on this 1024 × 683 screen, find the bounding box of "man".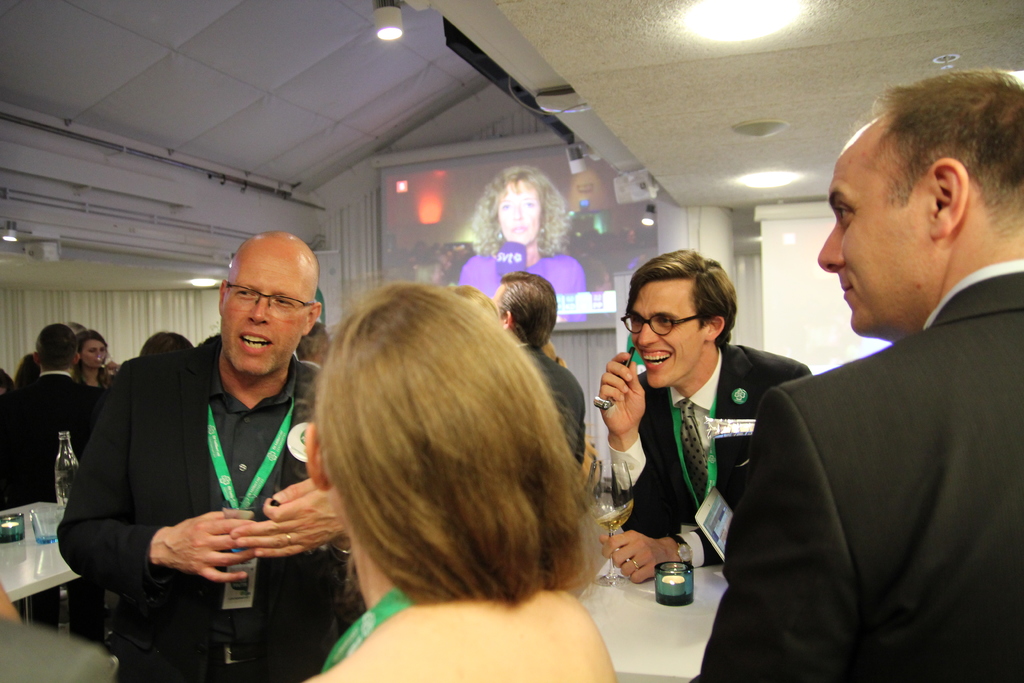
Bounding box: [596, 244, 809, 575].
